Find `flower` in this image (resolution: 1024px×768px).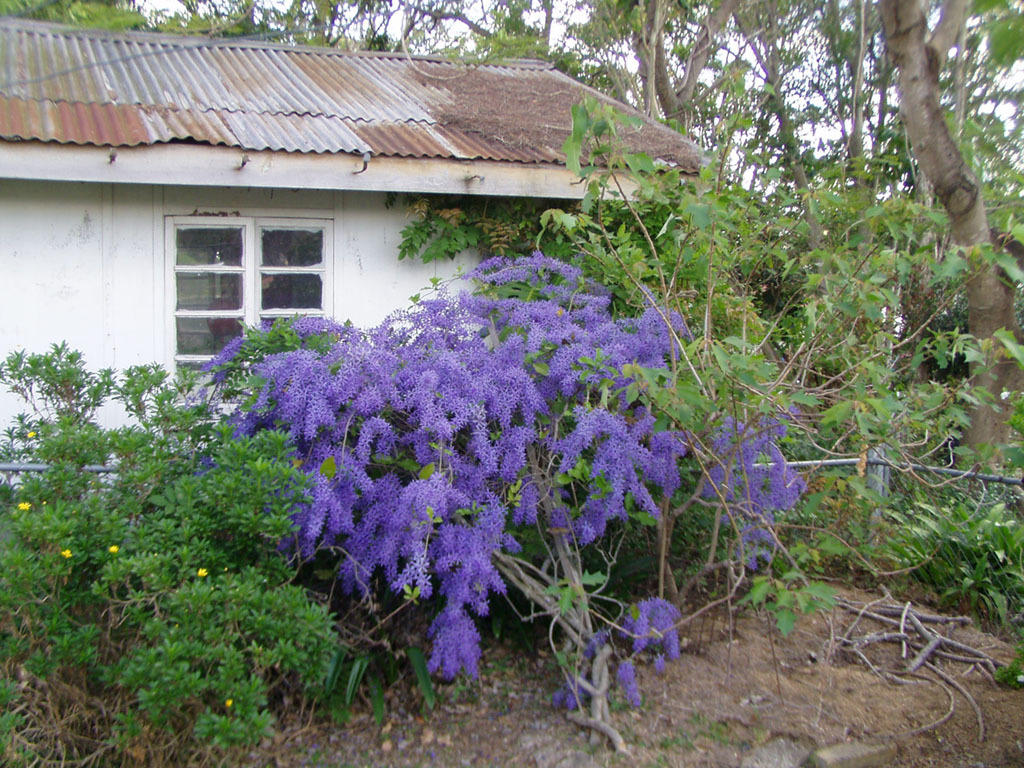
Rect(1002, 392, 1010, 399).
